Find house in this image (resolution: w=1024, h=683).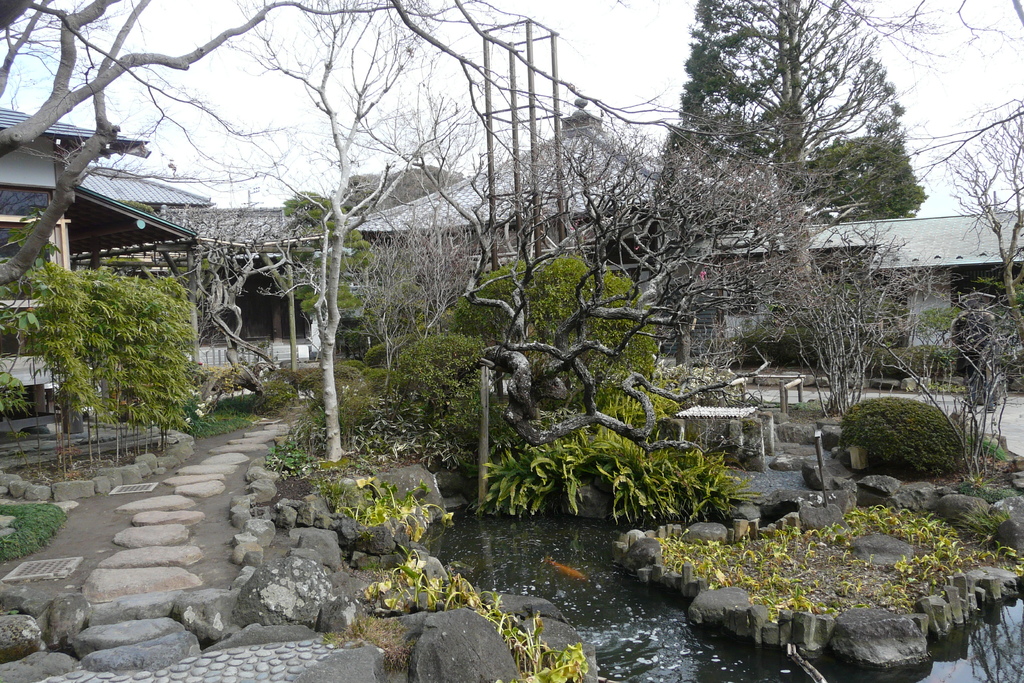
710, 218, 1023, 389.
